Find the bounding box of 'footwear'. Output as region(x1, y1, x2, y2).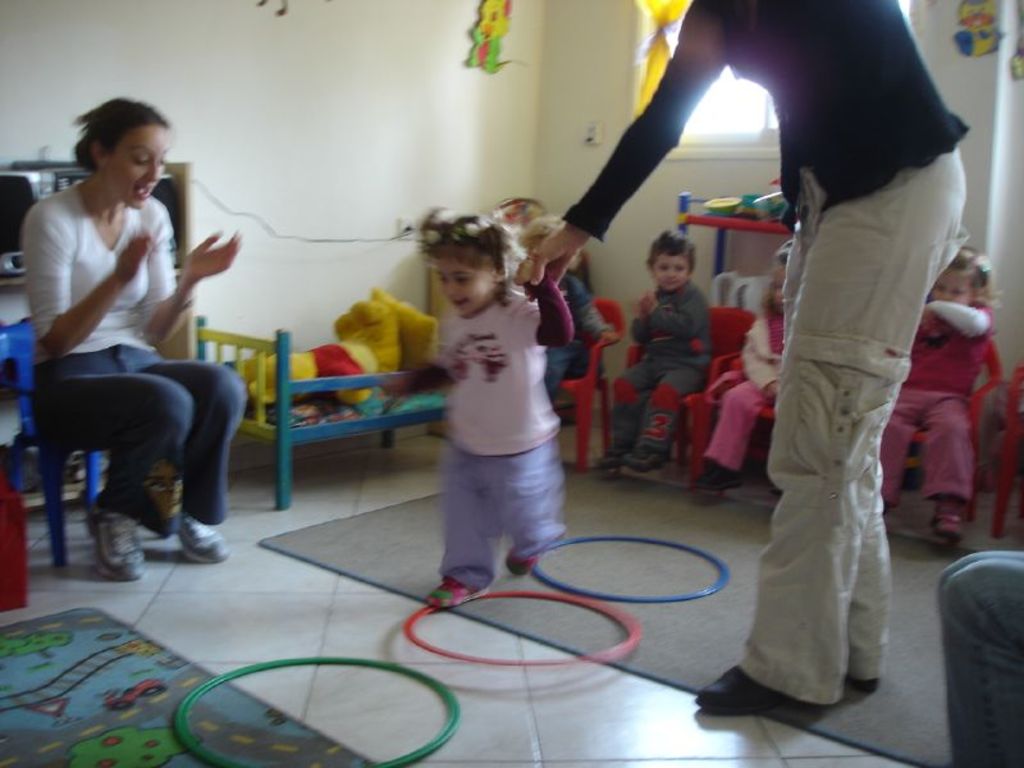
region(591, 438, 630, 472).
